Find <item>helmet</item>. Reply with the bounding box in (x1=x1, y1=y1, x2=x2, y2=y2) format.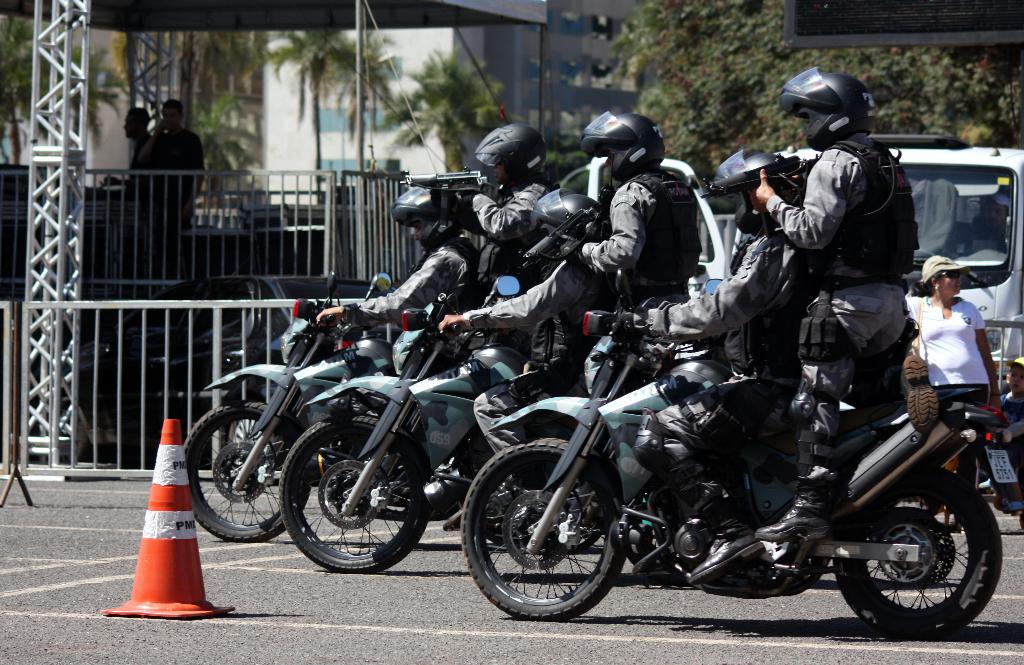
(x1=712, y1=149, x2=800, y2=234).
